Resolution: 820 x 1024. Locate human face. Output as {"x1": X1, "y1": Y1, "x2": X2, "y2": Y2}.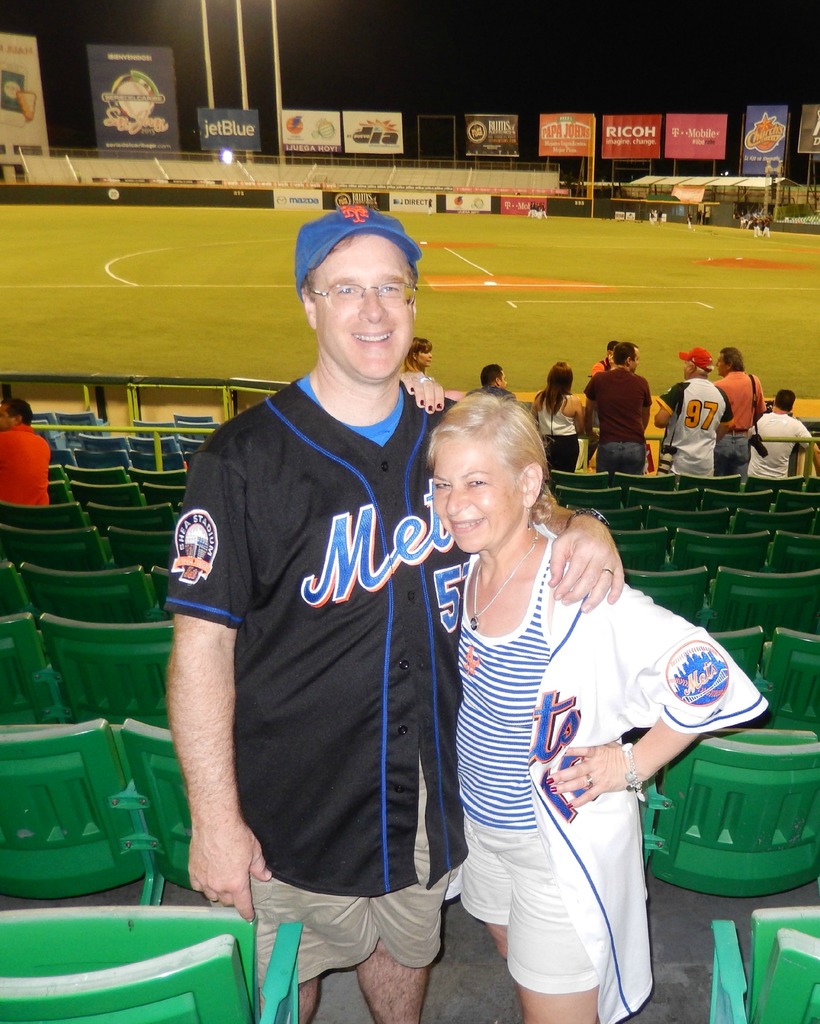
{"x1": 685, "y1": 355, "x2": 702, "y2": 371}.
